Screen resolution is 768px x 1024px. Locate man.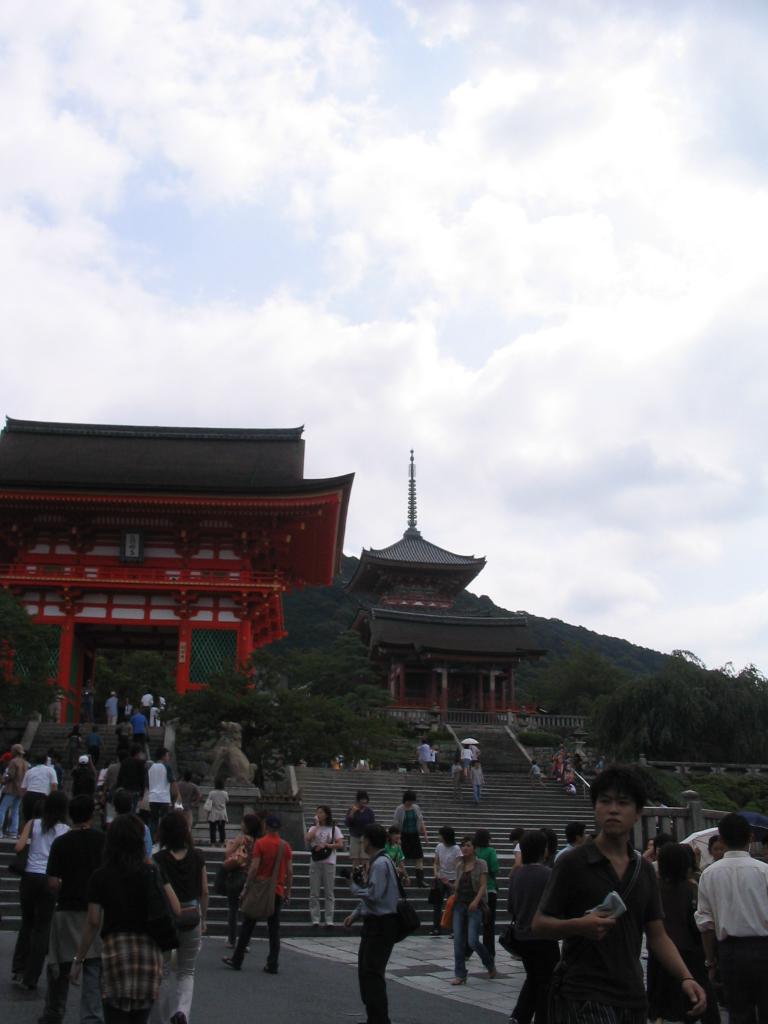
16:755:60:833.
